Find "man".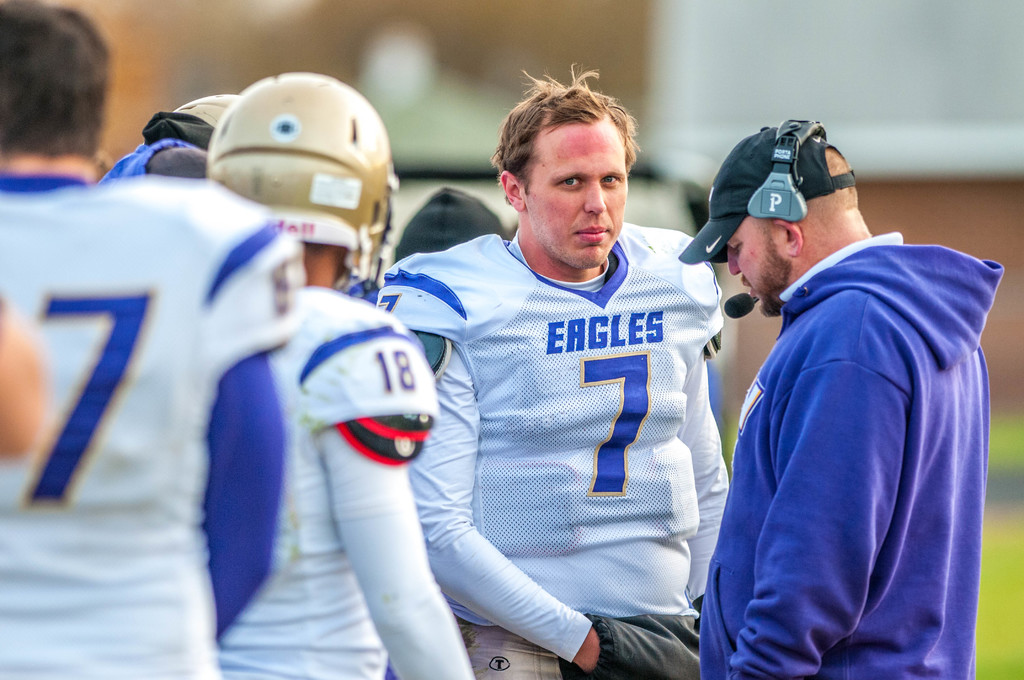
box=[689, 77, 1005, 679].
